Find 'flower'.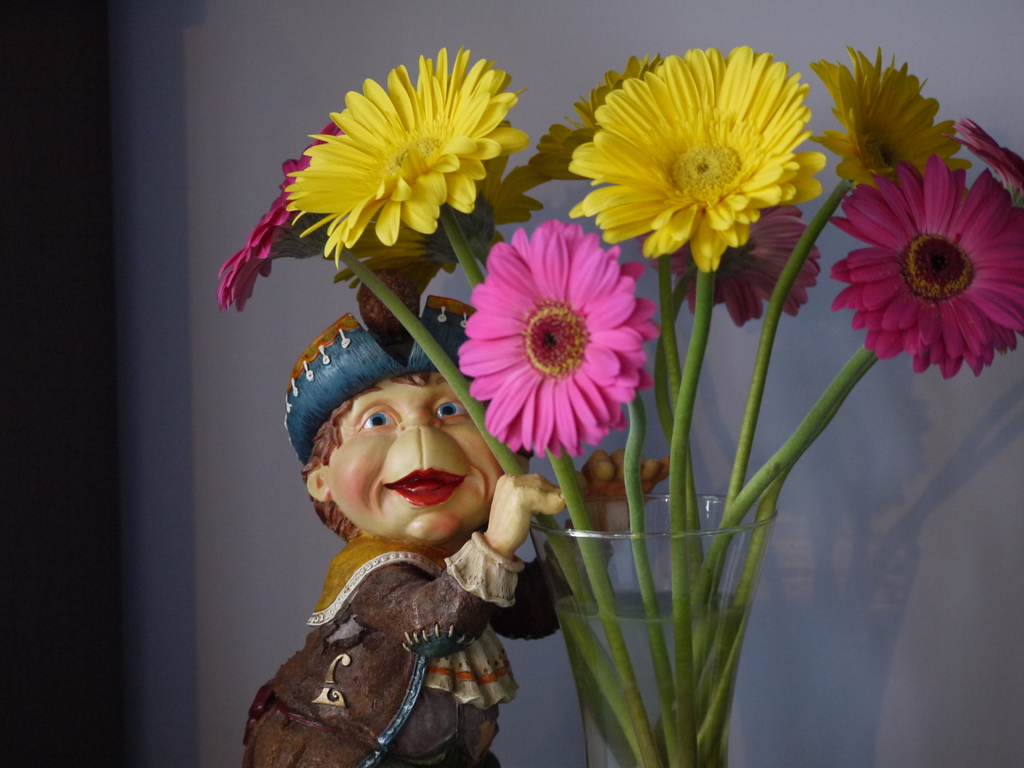
BBox(809, 47, 975, 191).
